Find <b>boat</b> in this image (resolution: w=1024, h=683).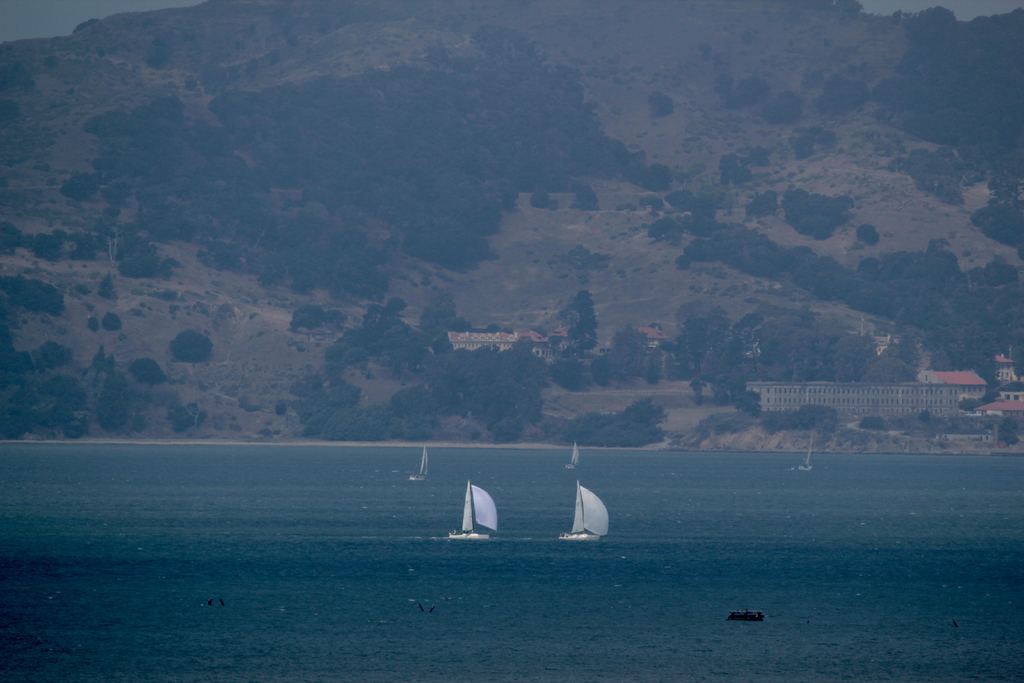
400/445/431/488.
